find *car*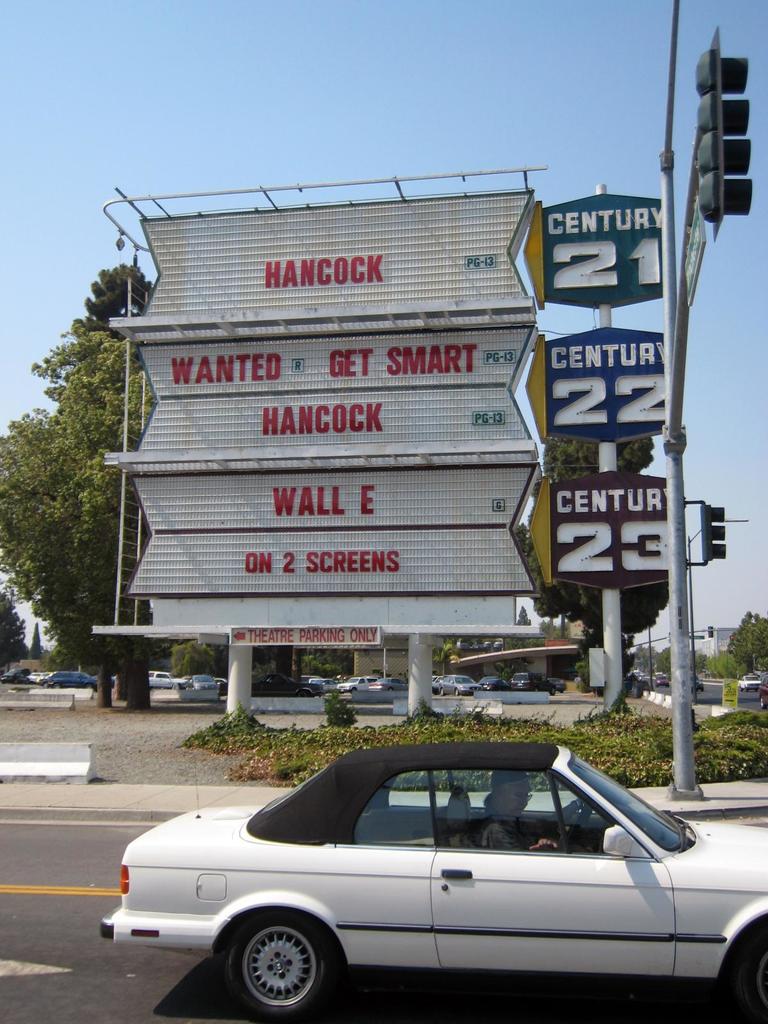
x1=476, y1=675, x2=509, y2=696
